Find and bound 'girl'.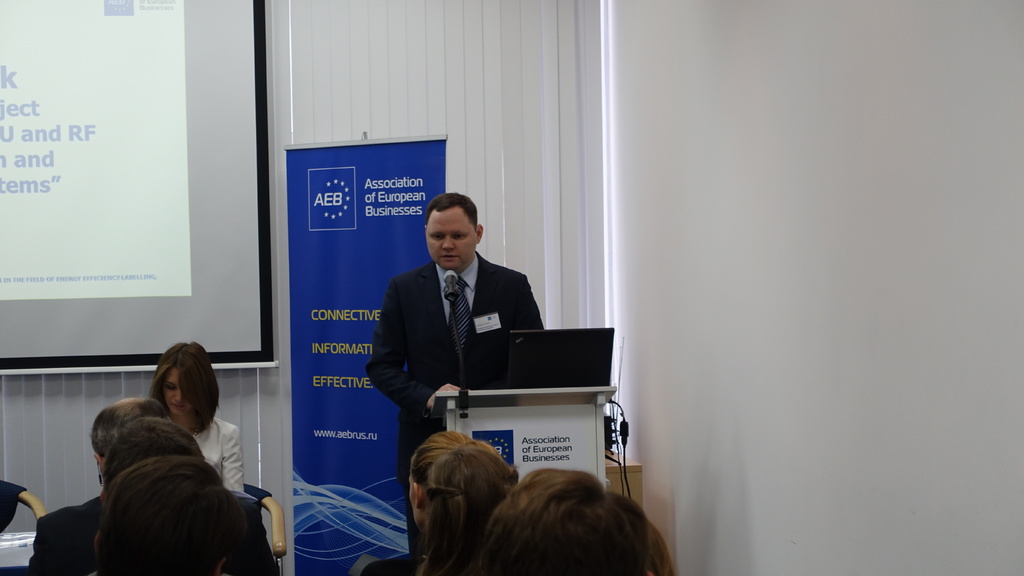
Bound: [left=148, top=343, right=243, bottom=494].
